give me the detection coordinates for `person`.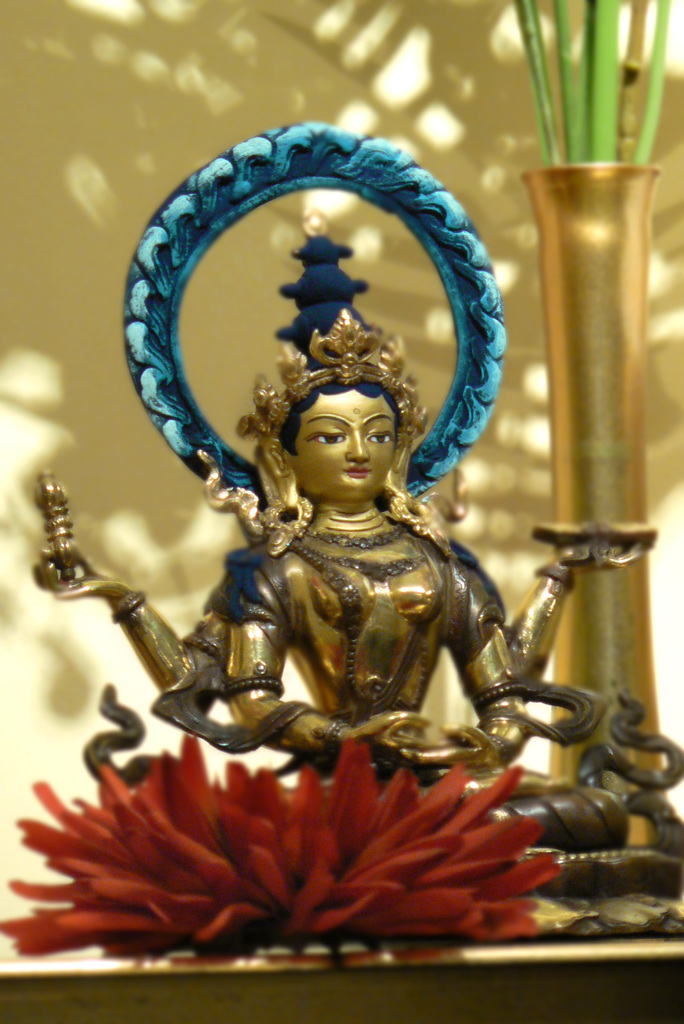
32,312,627,846.
